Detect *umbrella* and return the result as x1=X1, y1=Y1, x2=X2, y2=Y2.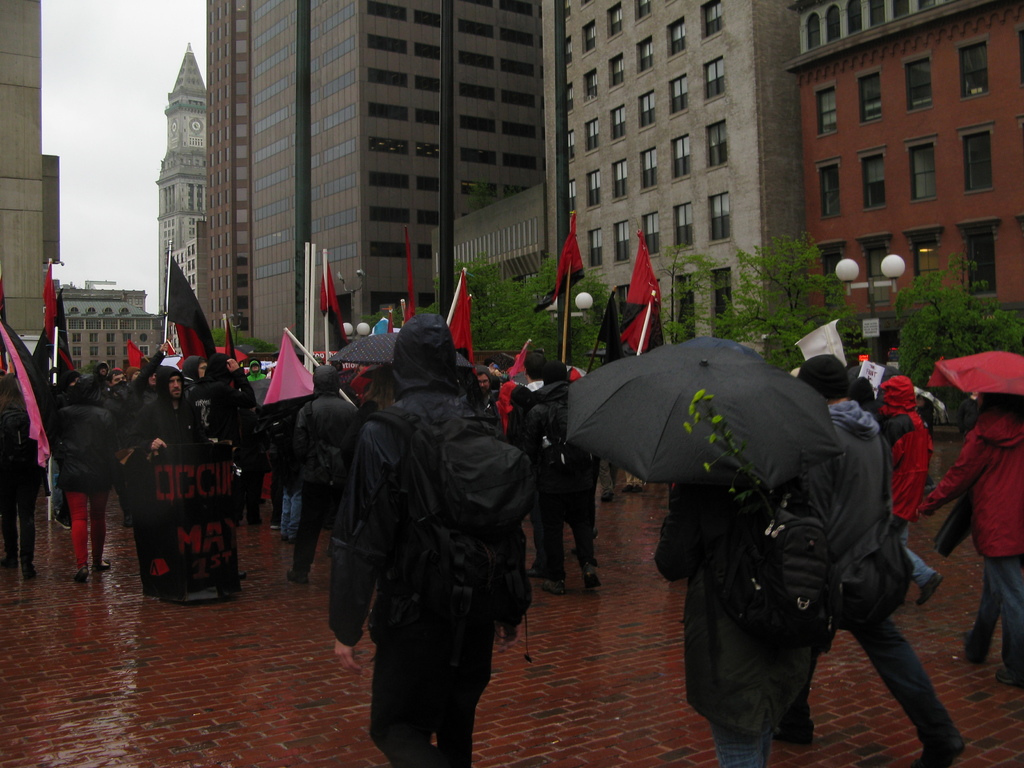
x1=565, y1=344, x2=843, y2=494.
